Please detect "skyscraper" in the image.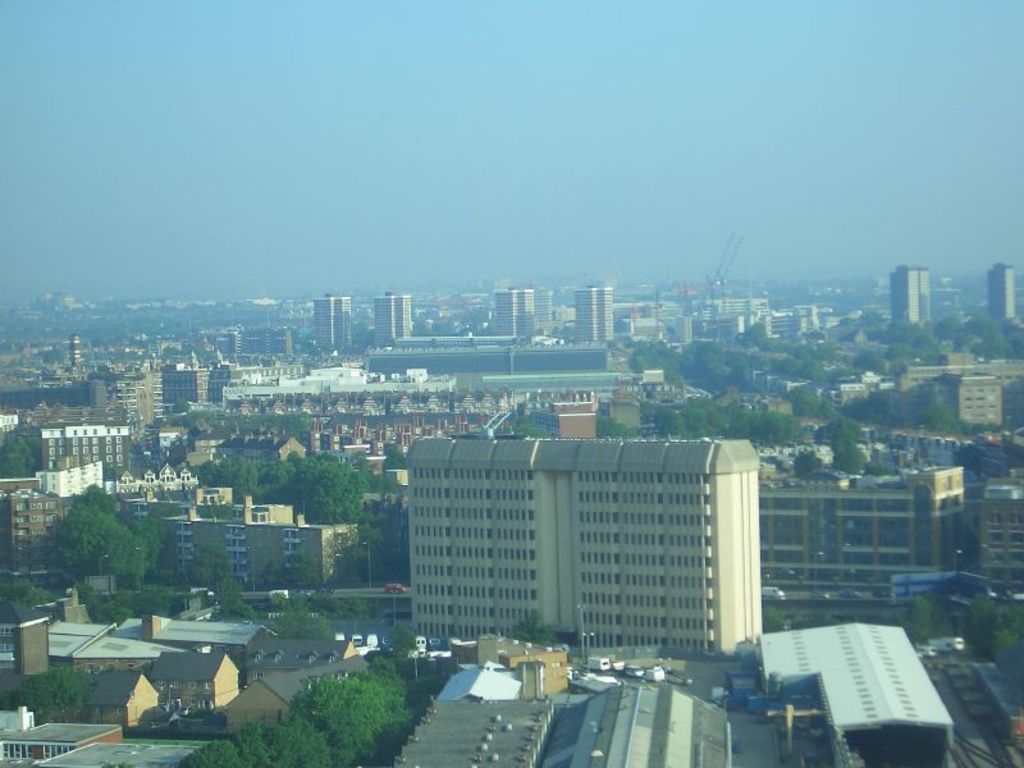
pyautogui.locateOnScreen(312, 293, 351, 352).
